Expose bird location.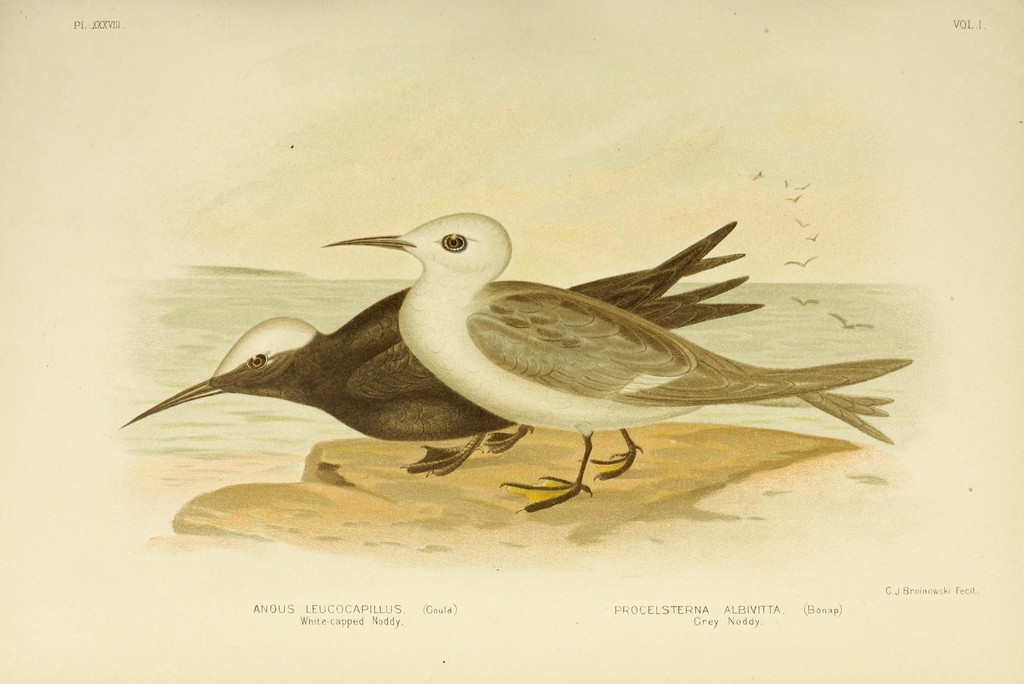
Exposed at <bbox>786, 293, 822, 309</bbox>.
